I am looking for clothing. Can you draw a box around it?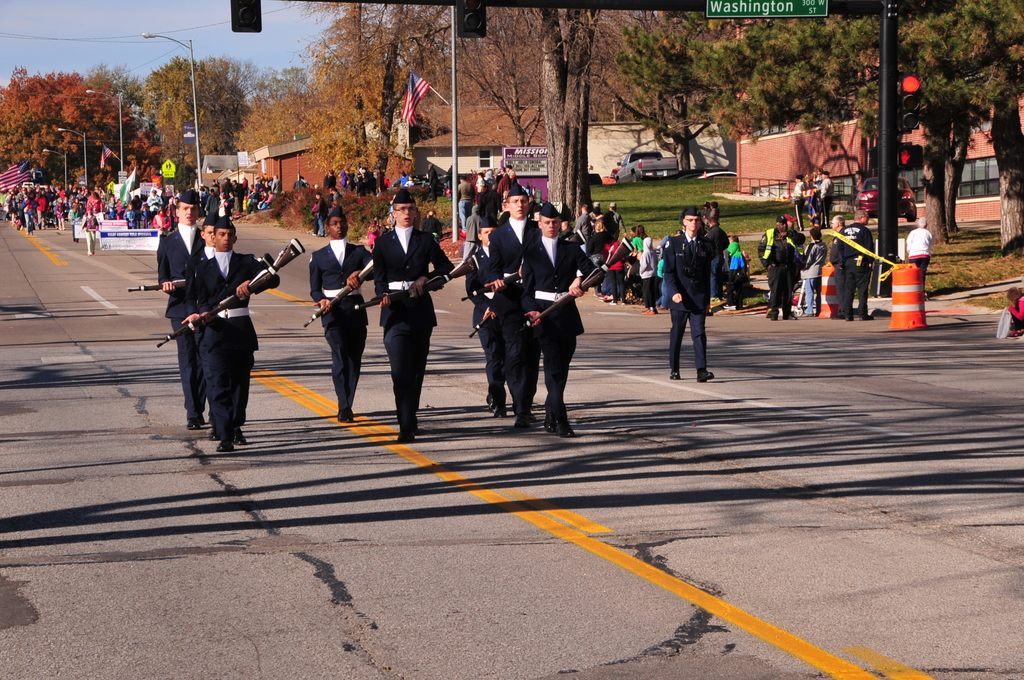
Sure, the bounding box is 817:179:833:229.
